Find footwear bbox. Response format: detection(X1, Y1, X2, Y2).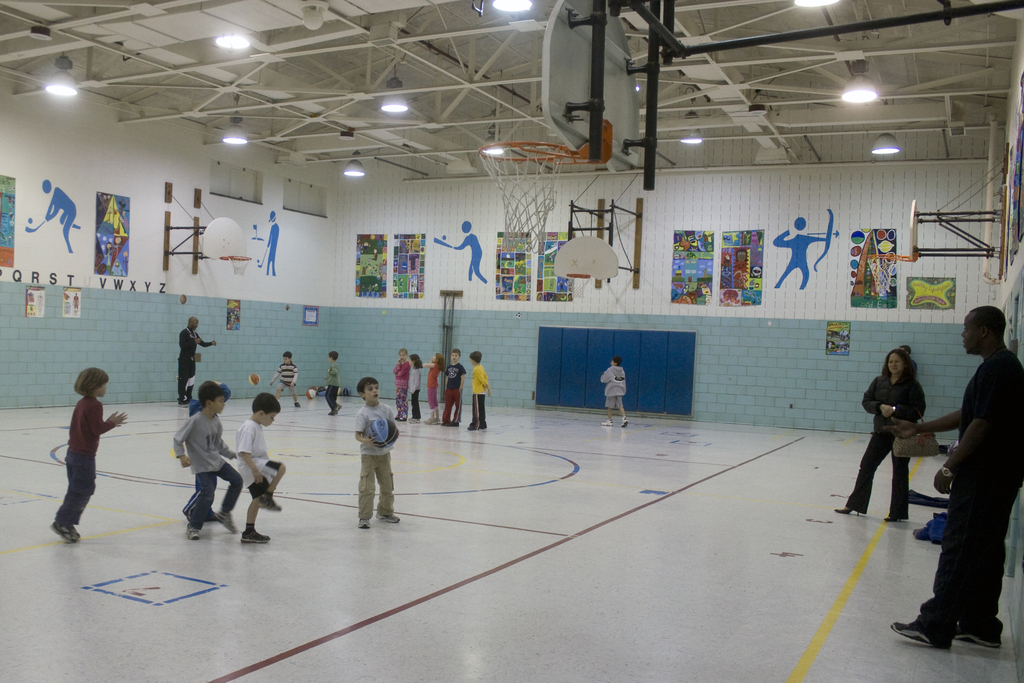
detection(48, 519, 81, 544).
